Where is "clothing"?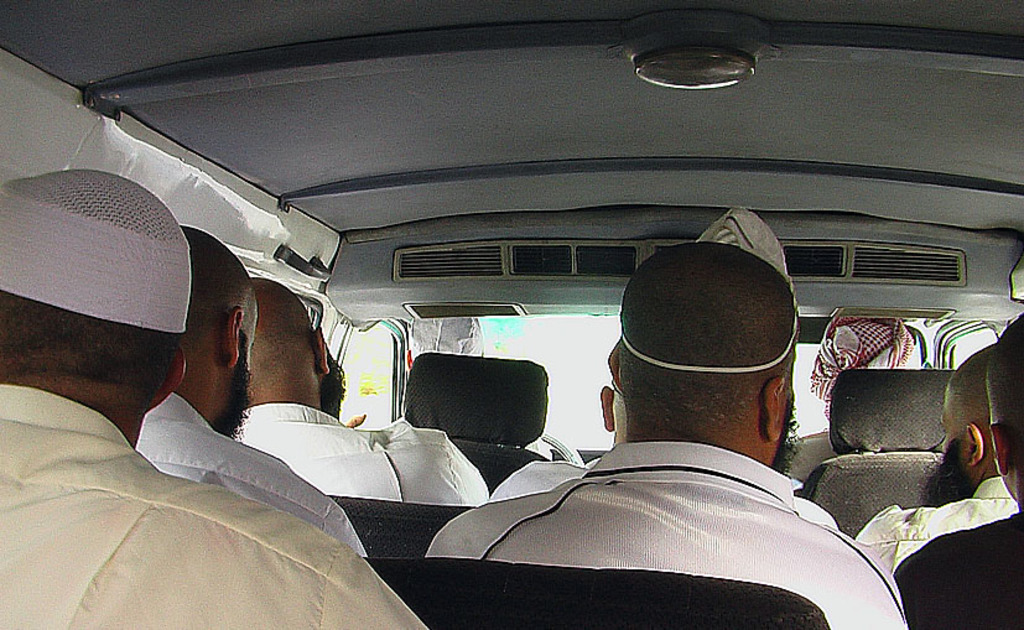
bbox=(234, 403, 405, 506).
